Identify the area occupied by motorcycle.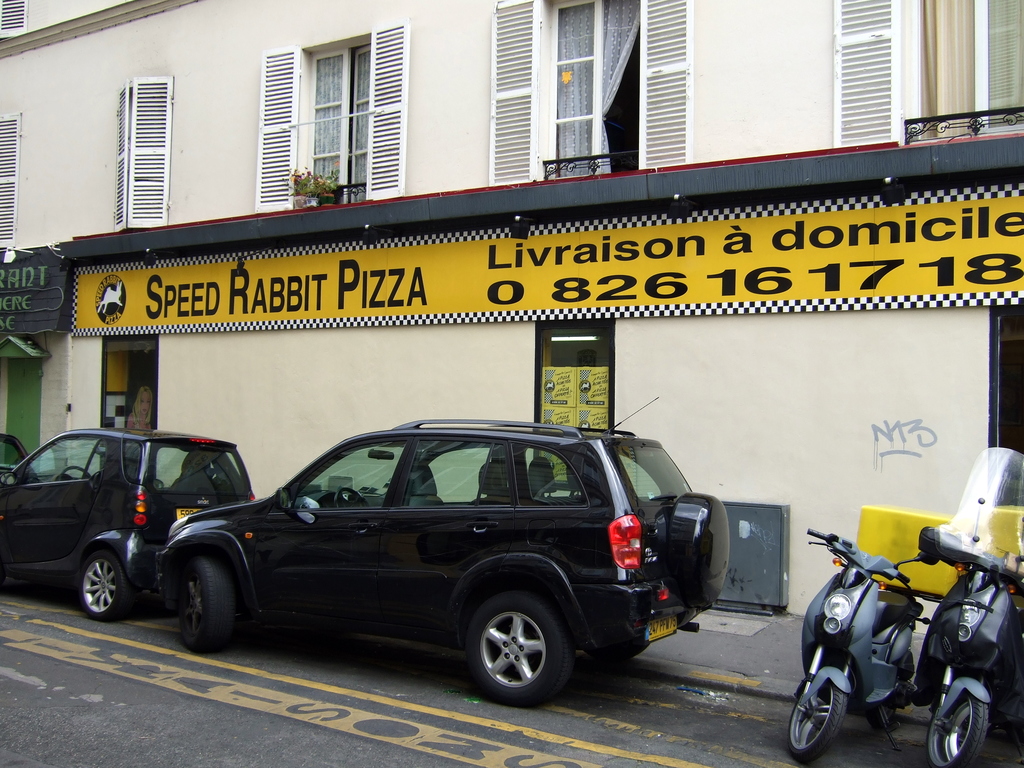
Area: BBox(790, 518, 1011, 762).
